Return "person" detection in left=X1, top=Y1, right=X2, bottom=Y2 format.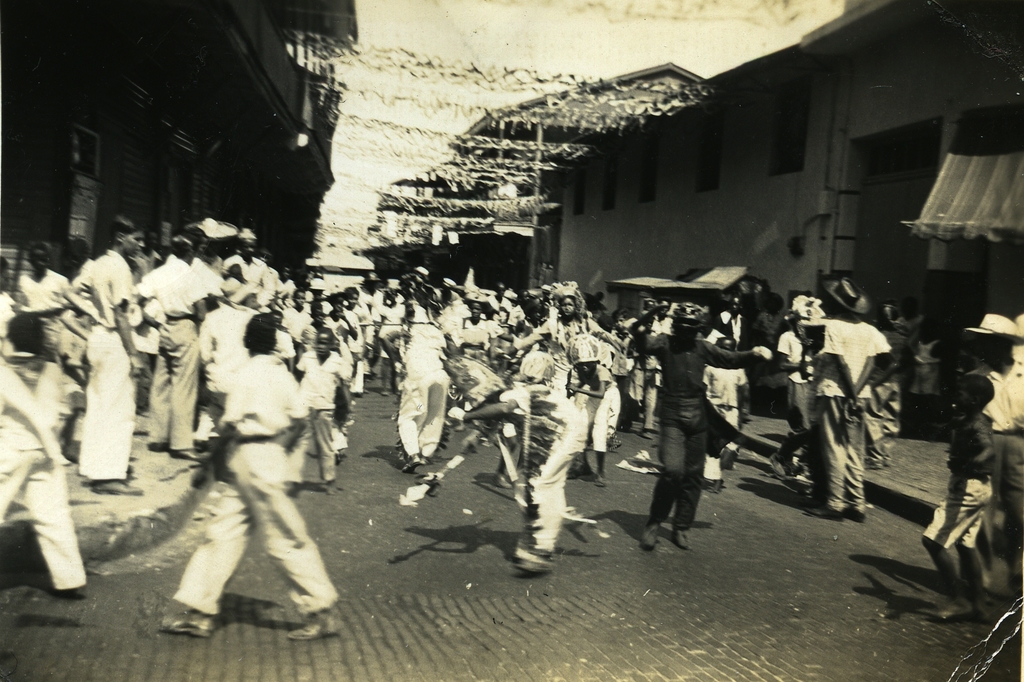
left=328, top=290, right=360, bottom=341.
